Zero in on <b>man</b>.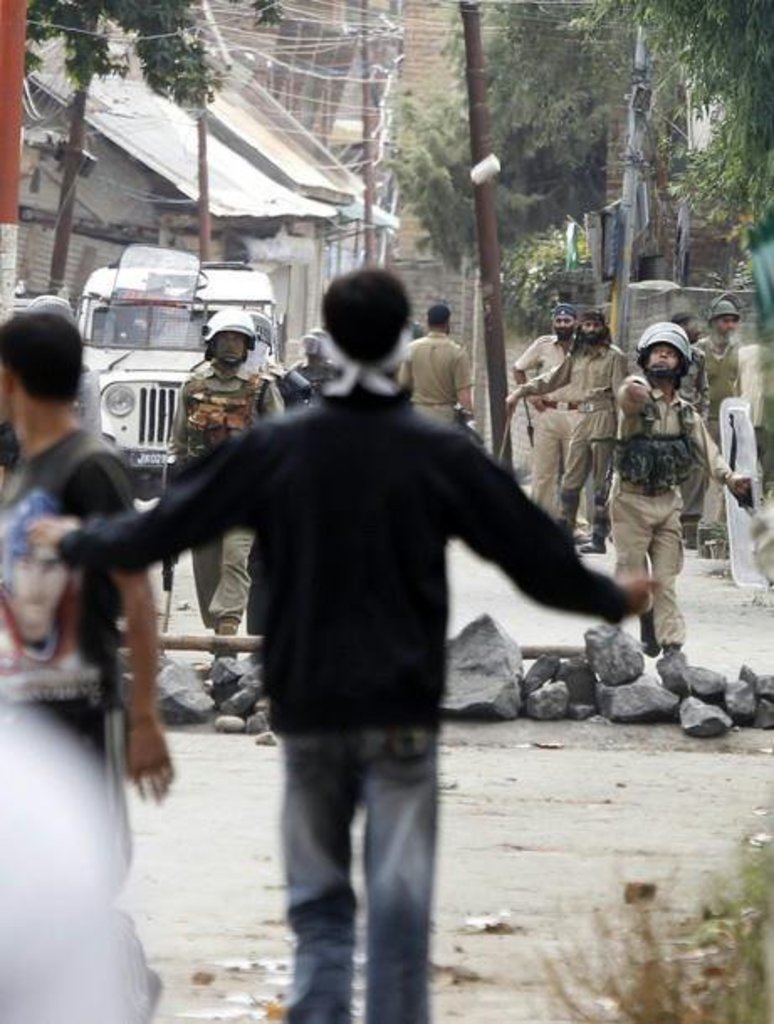
Zeroed in: (left=499, top=302, right=628, bottom=557).
